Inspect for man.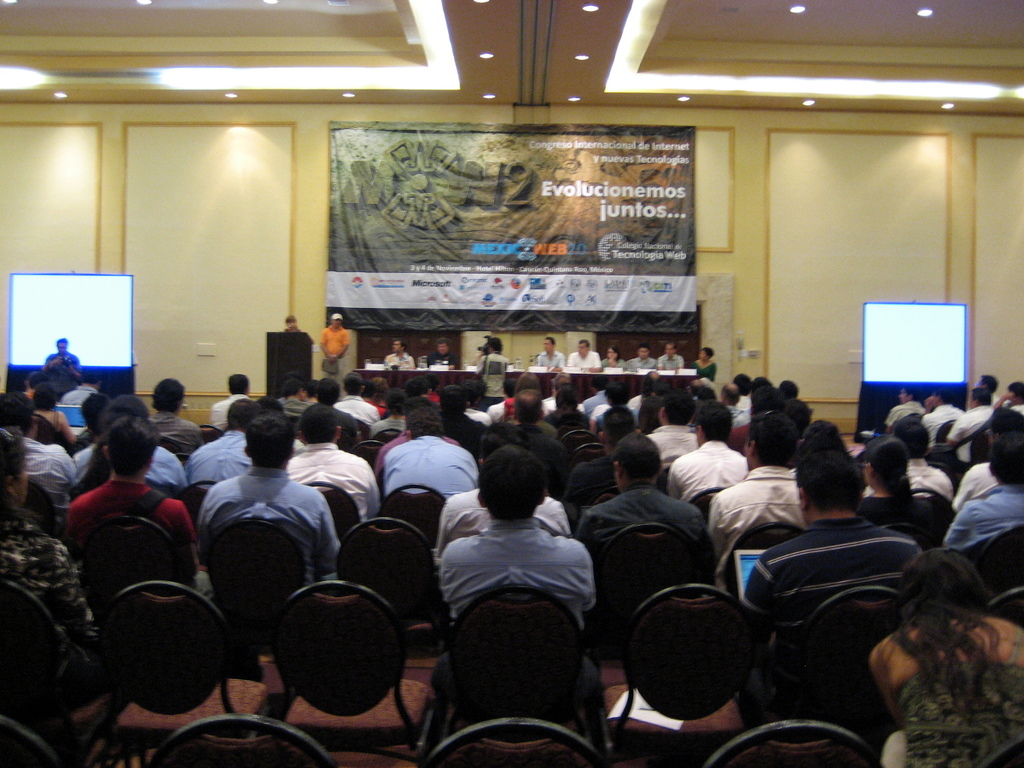
Inspection: detection(374, 405, 476, 503).
